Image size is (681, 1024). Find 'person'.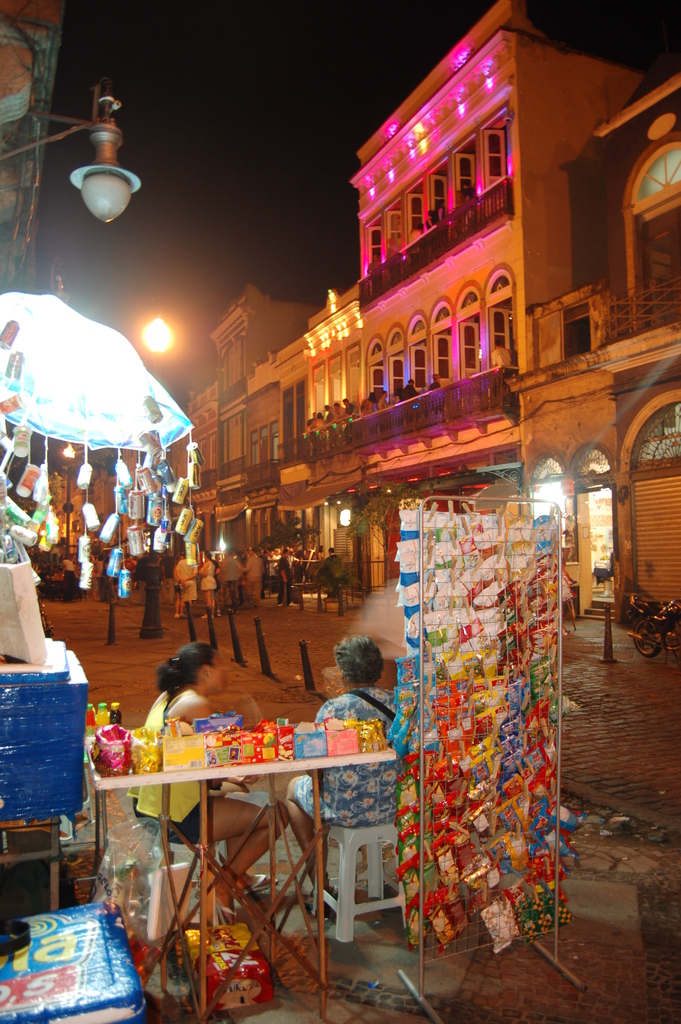
[561,545,581,633].
